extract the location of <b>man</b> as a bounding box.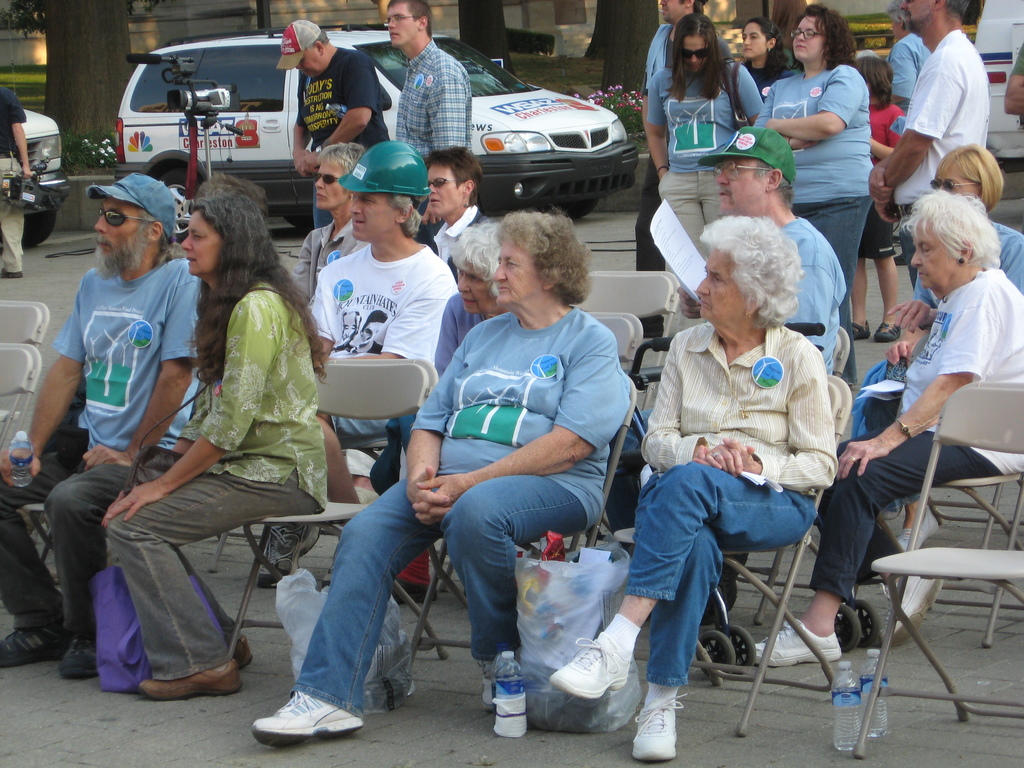
(1007, 40, 1023, 114).
